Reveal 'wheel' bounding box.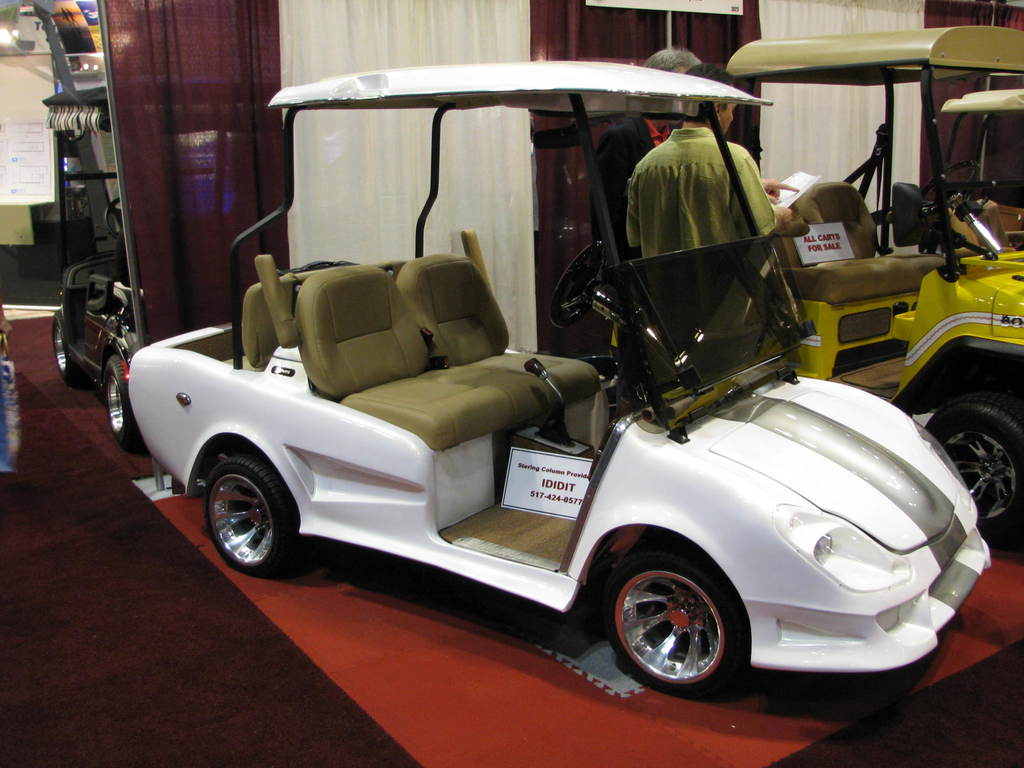
Revealed: pyautogui.locateOnScreen(52, 307, 92, 389).
